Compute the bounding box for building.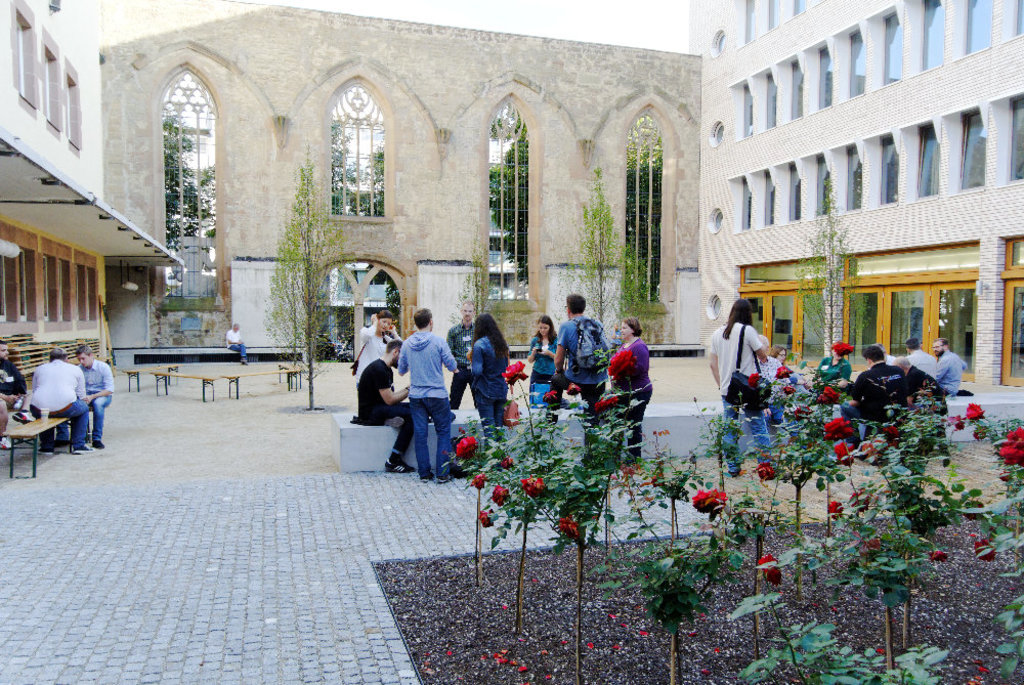
box(0, 0, 181, 366).
